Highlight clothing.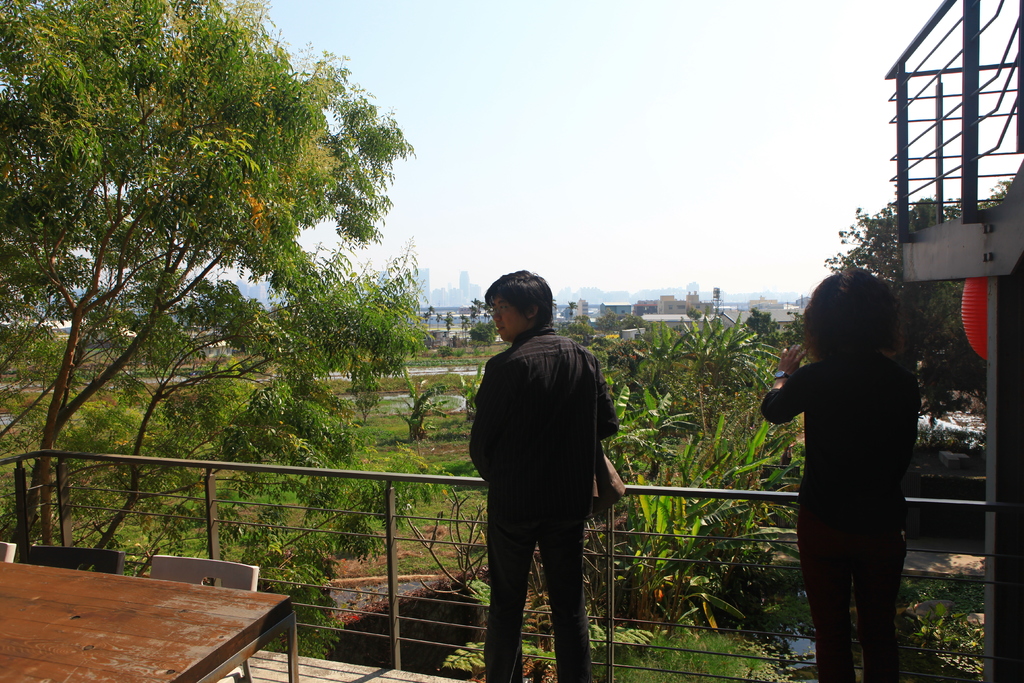
Highlighted region: {"left": 470, "top": 320, "right": 618, "bottom": 682}.
